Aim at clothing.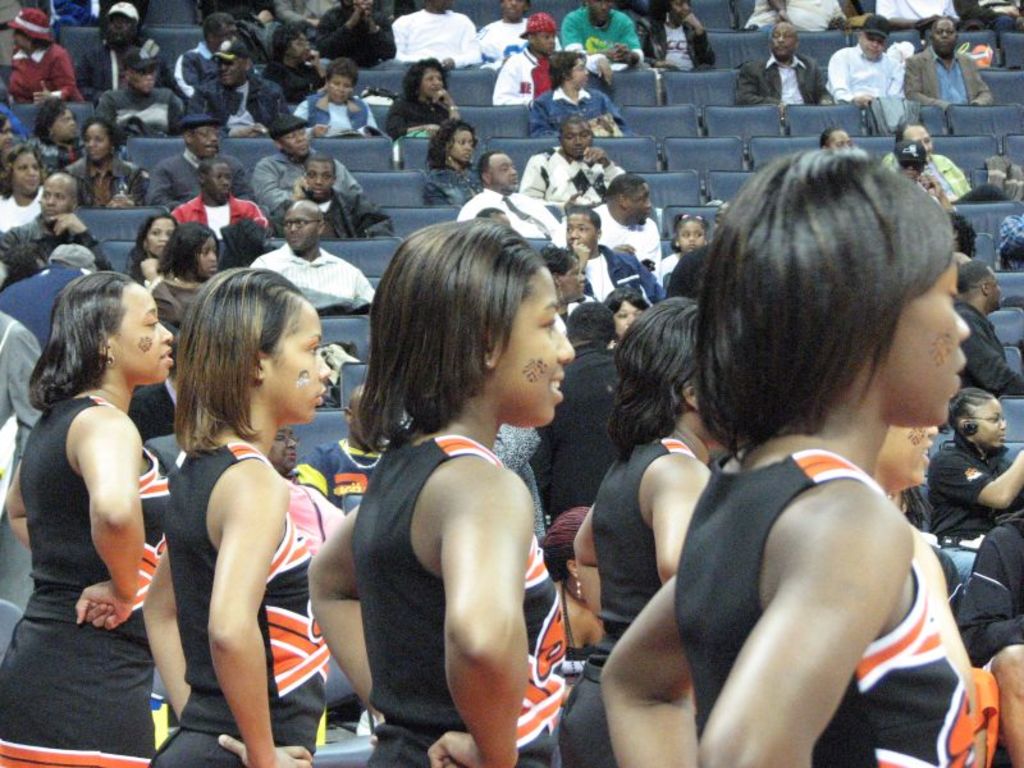
Aimed at pyautogui.locateOnScreen(387, 9, 489, 73).
